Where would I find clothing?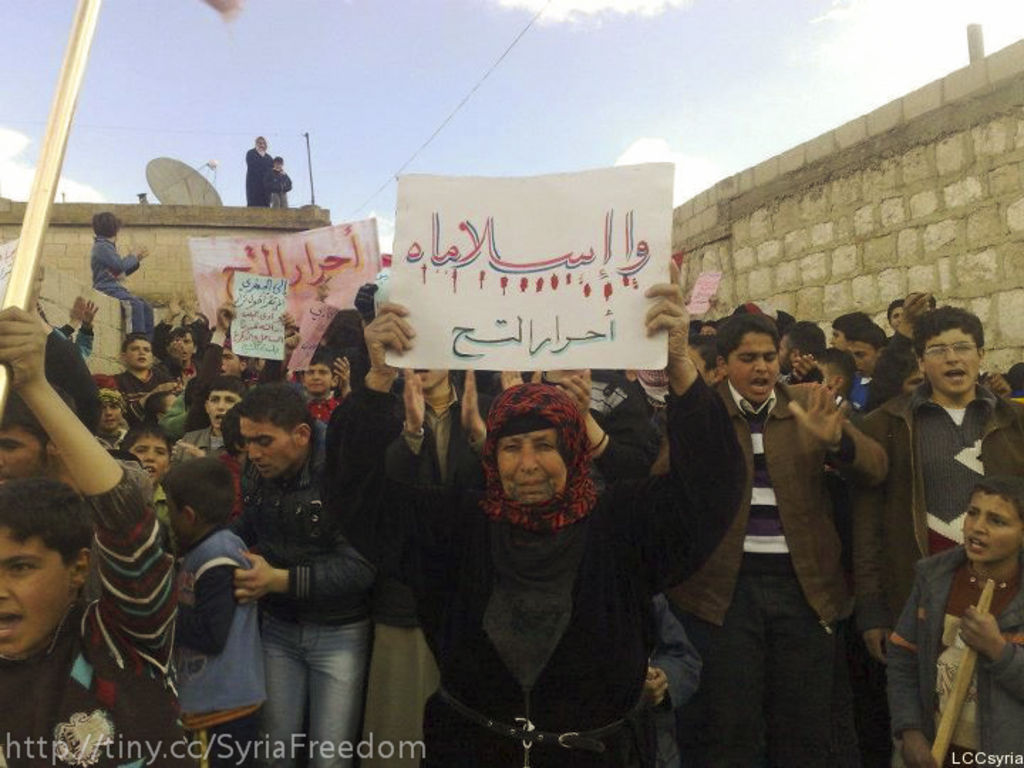
At region(196, 455, 243, 522).
